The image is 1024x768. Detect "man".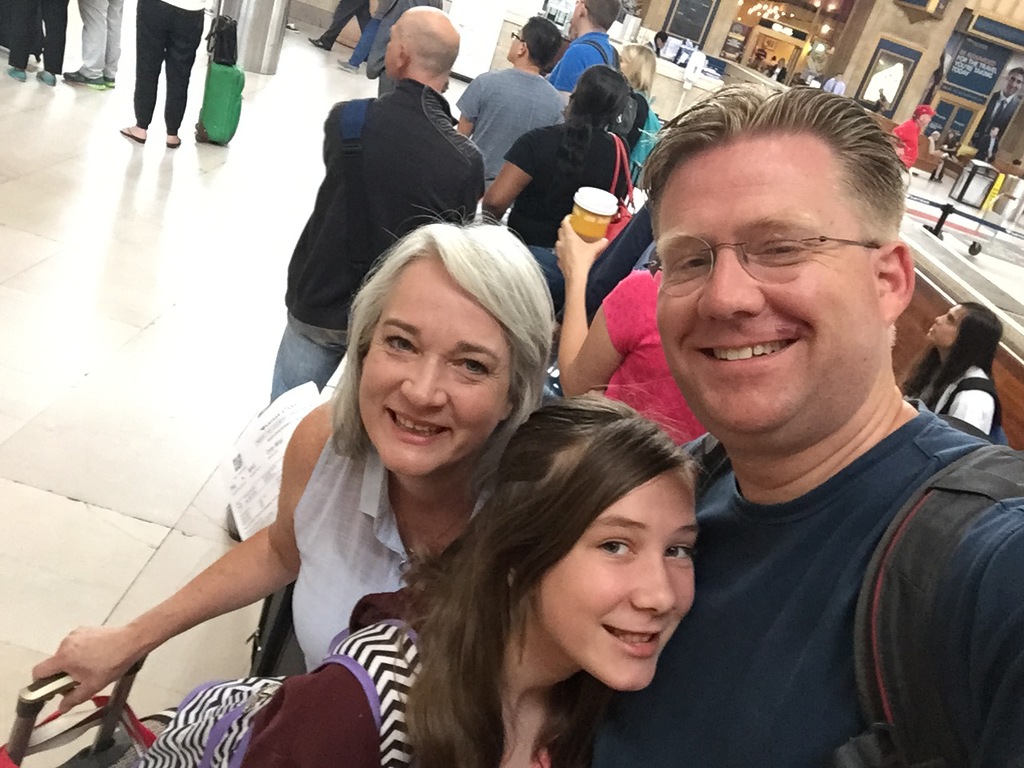
Detection: (228,3,490,530).
